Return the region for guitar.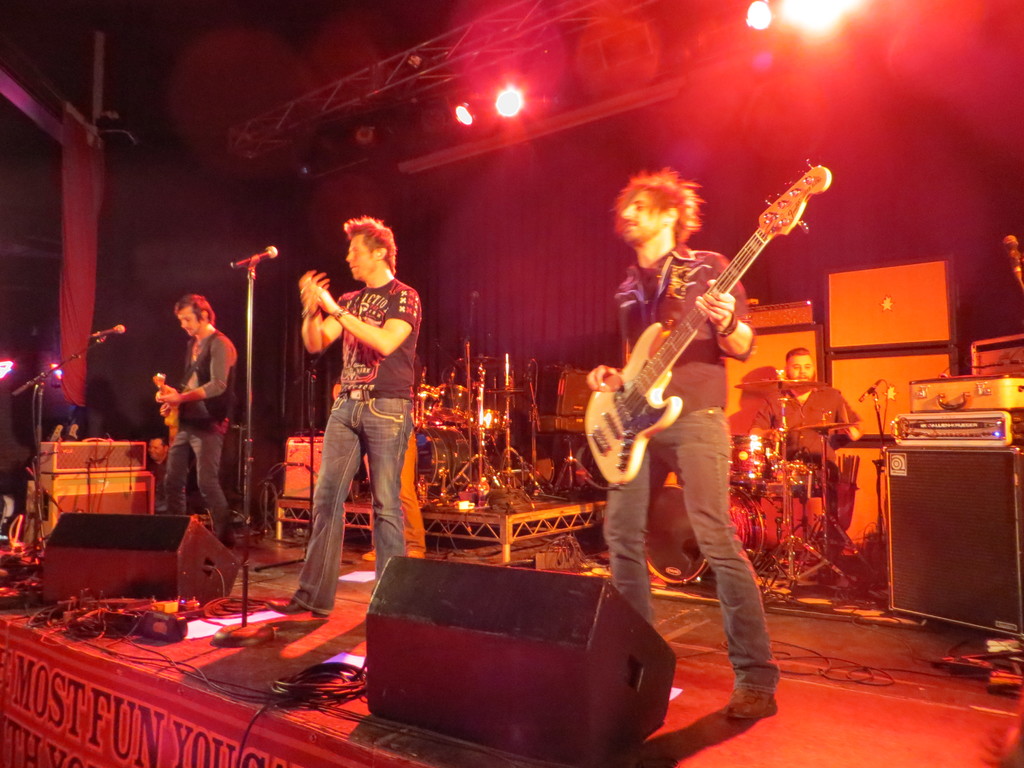
(151,371,186,447).
